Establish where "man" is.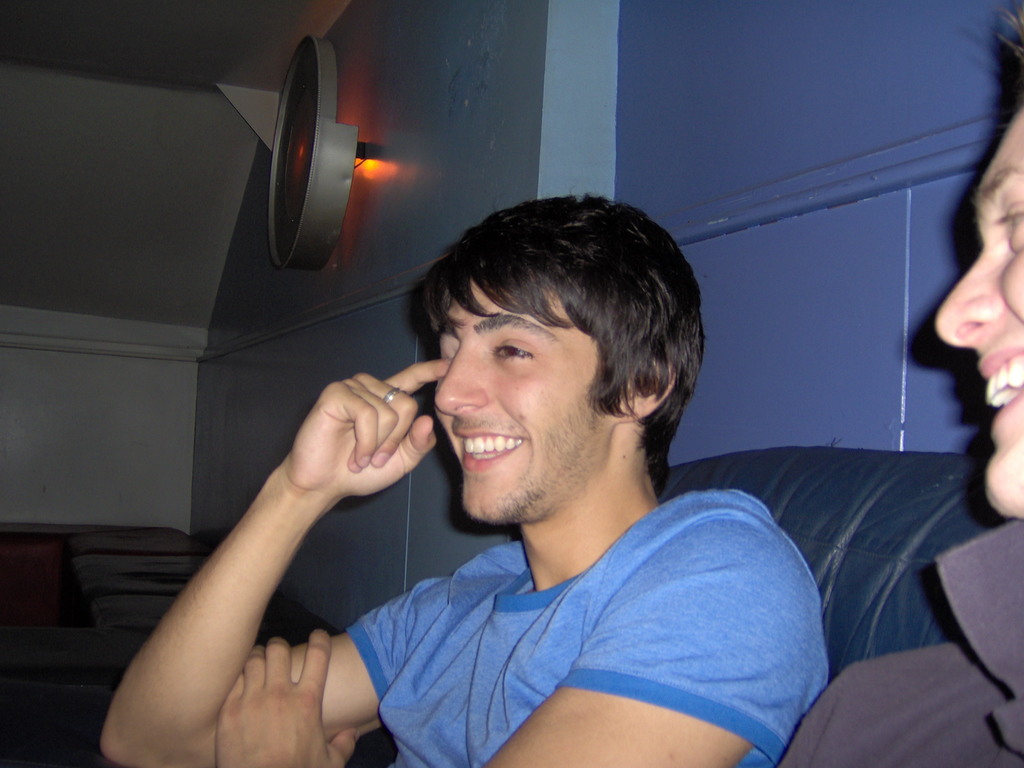
Established at [x1=100, y1=183, x2=832, y2=767].
